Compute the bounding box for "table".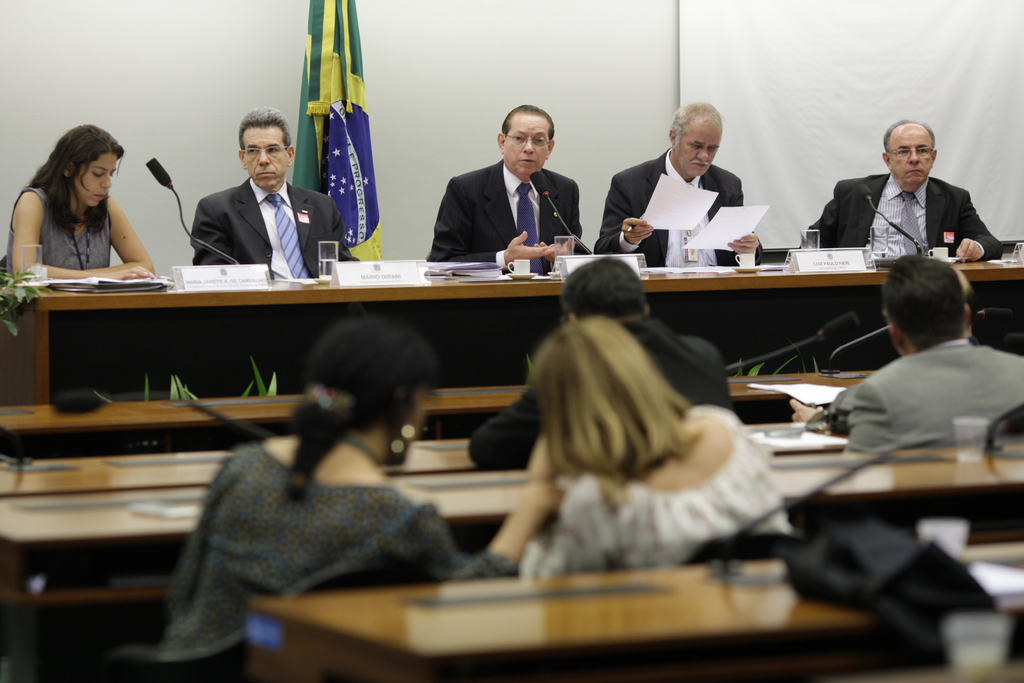
[x1=0, y1=379, x2=886, y2=452].
